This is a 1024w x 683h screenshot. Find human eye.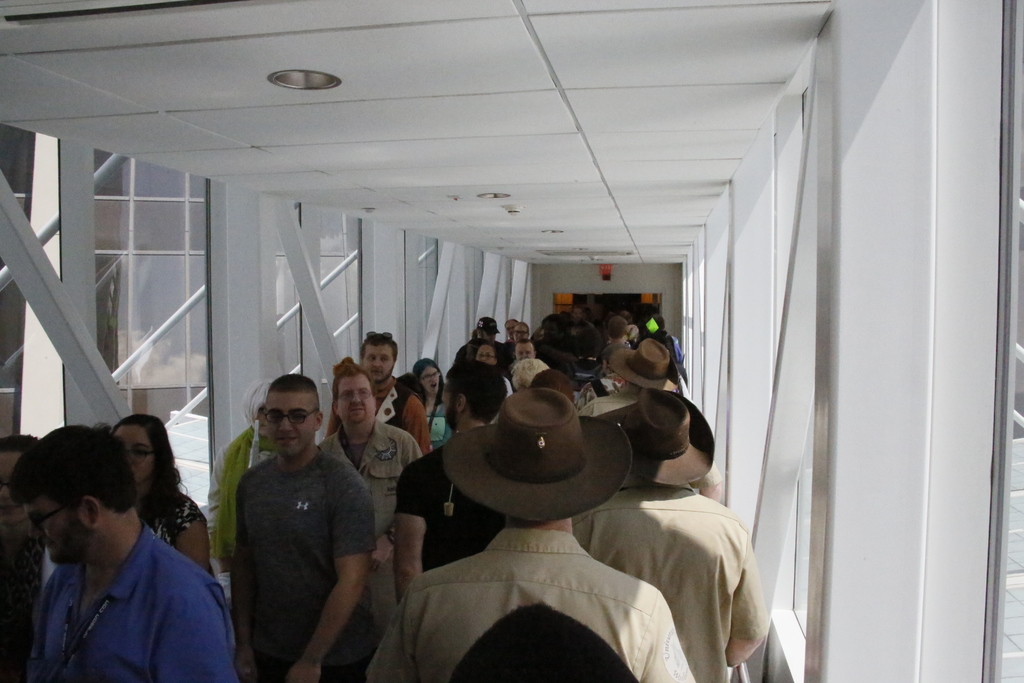
Bounding box: (x1=31, y1=513, x2=46, y2=527).
